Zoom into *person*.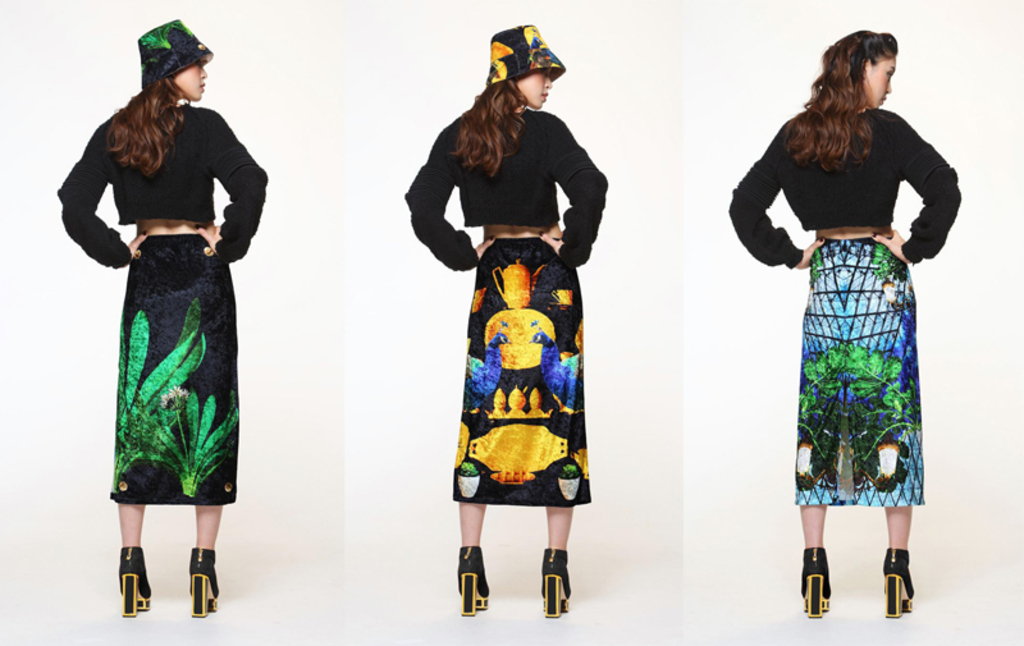
Zoom target: 56, 6, 261, 615.
